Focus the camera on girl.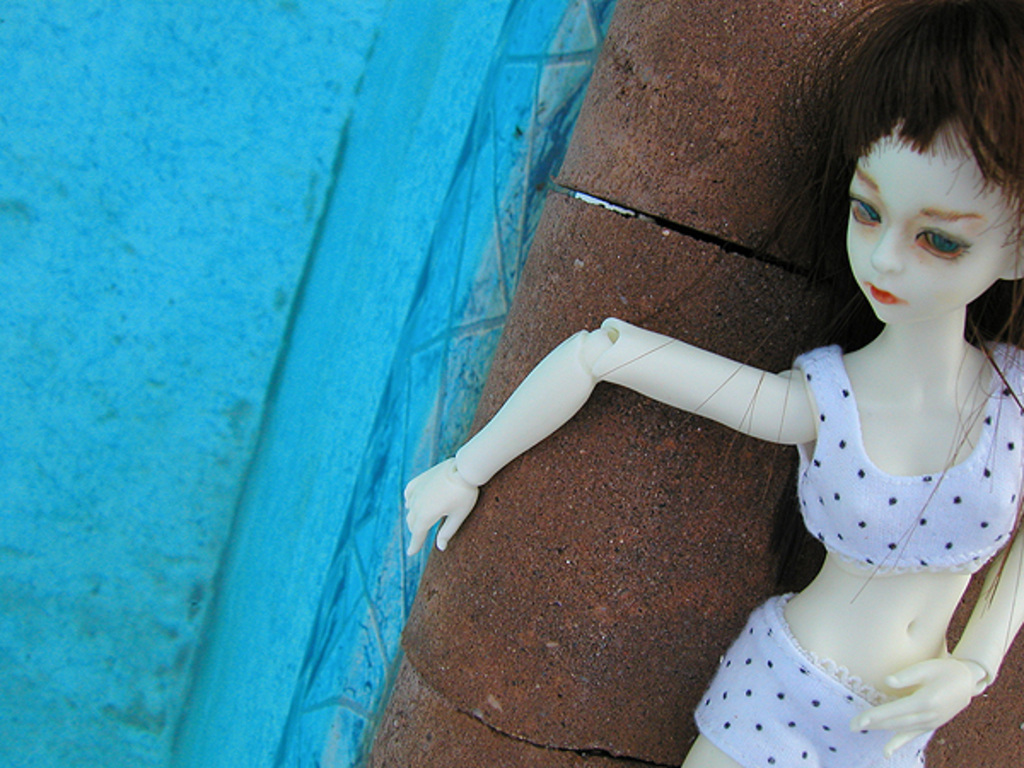
Focus region: pyautogui.locateOnScreen(401, 0, 1022, 766).
